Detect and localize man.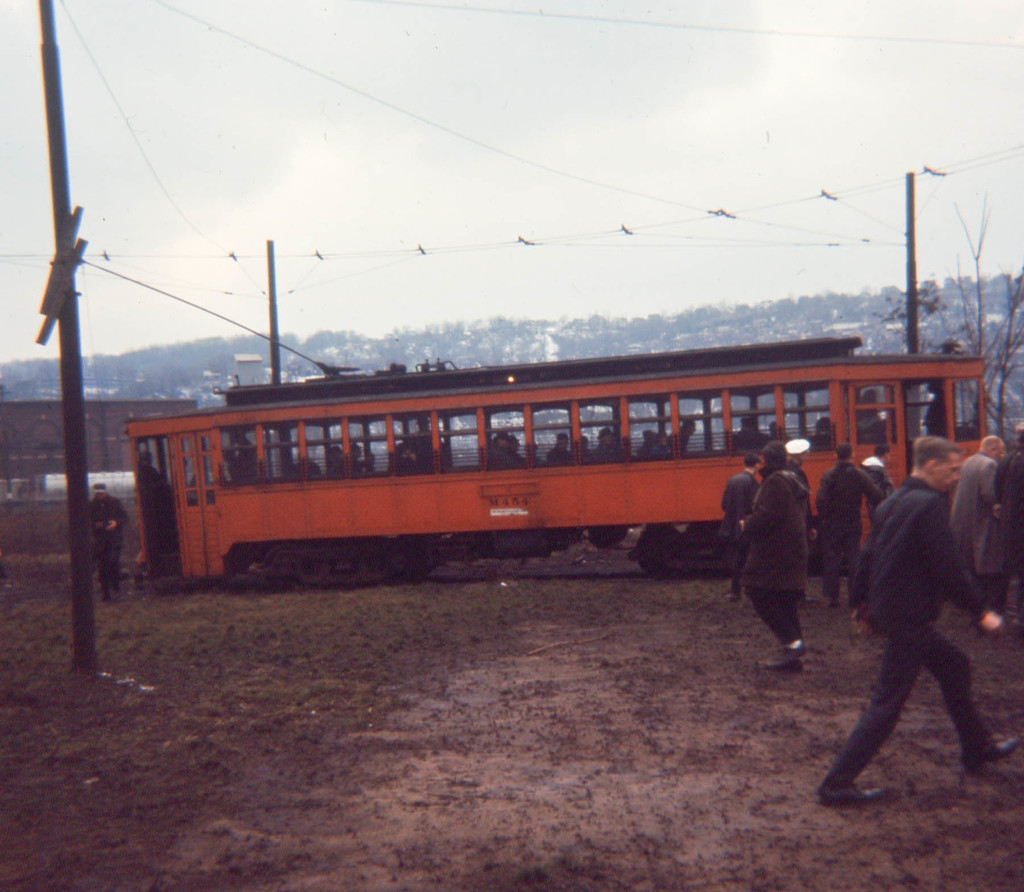
Localized at [x1=134, y1=451, x2=164, y2=556].
